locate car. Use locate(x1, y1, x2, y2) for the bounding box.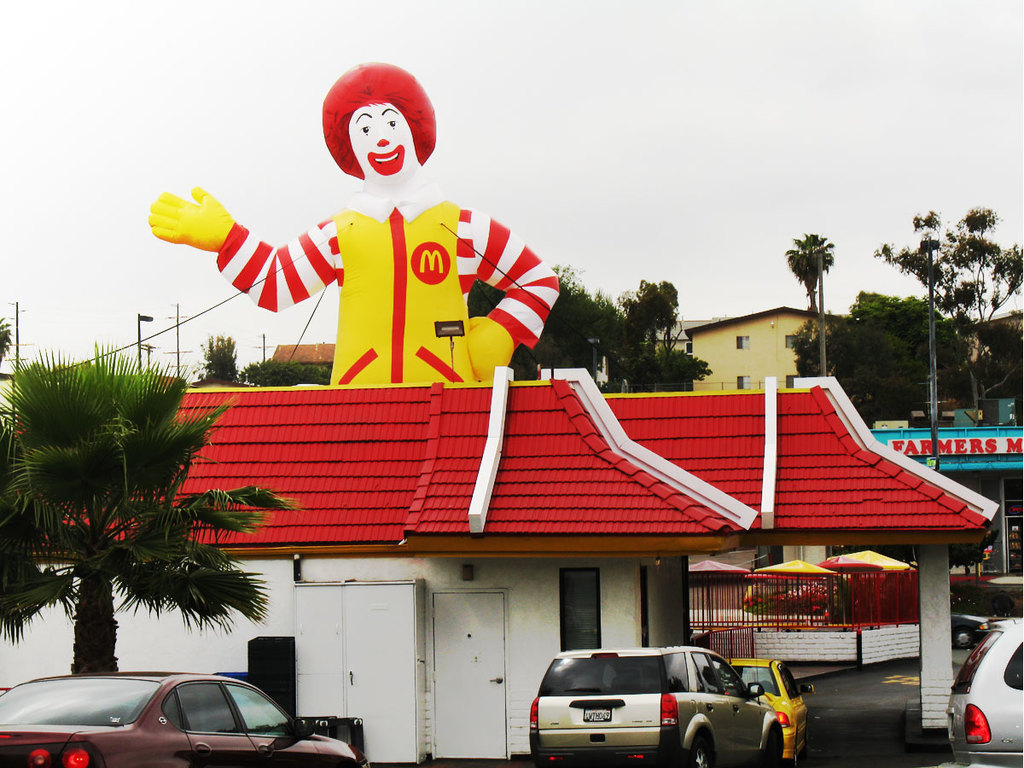
locate(721, 652, 817, 760).
